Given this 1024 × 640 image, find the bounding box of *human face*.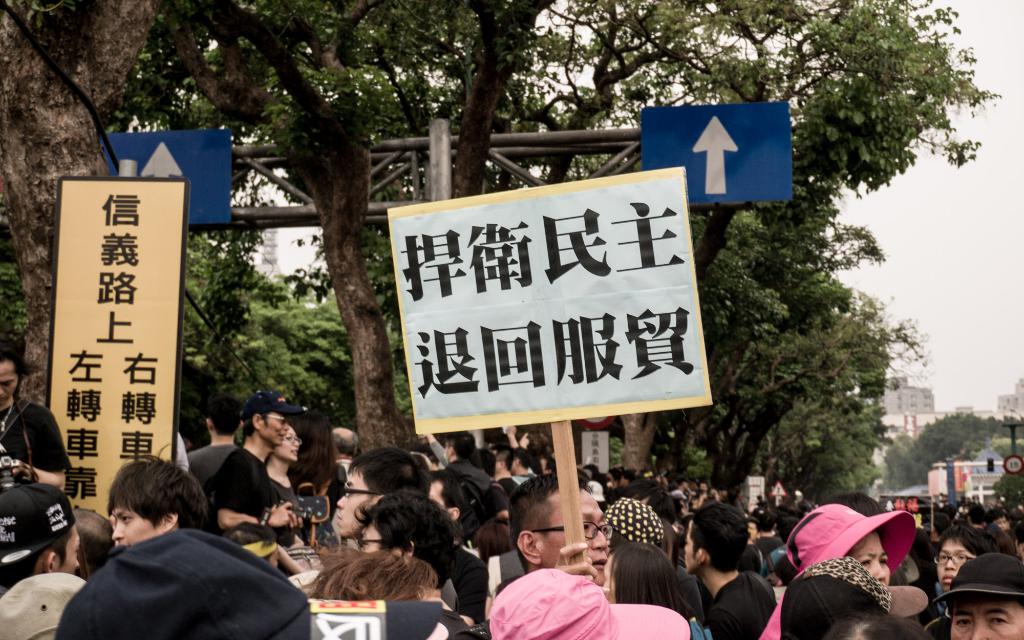
{"left": 338, "top": 467, "right": 383, "bottom": 534}.
